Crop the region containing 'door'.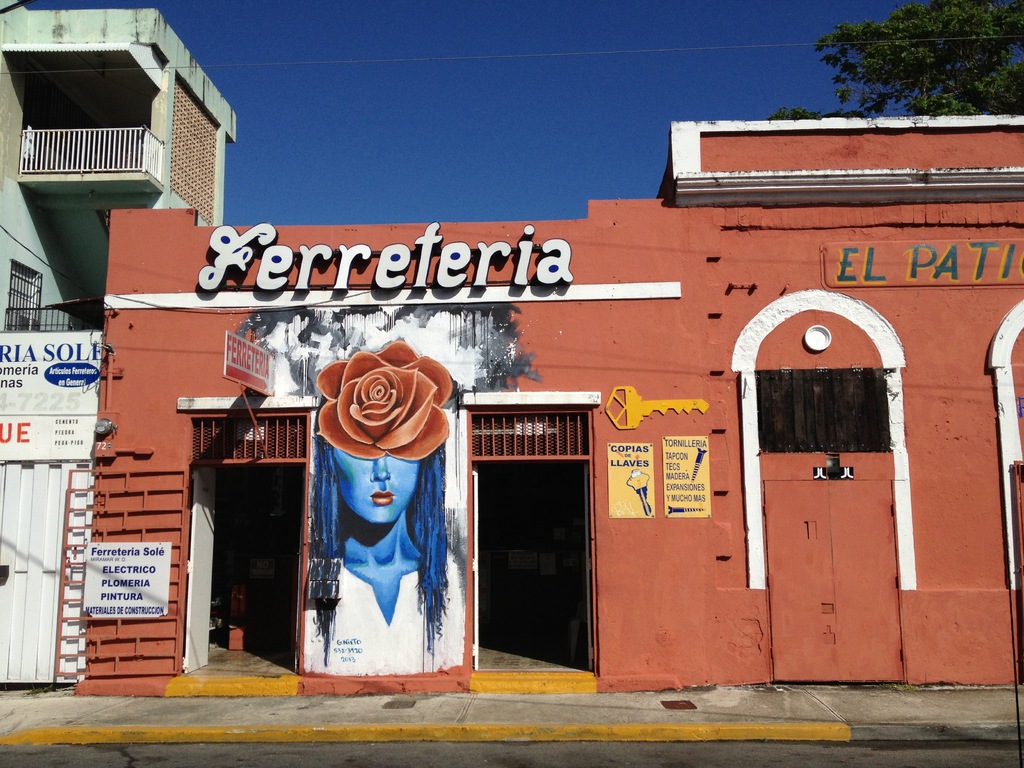
Crop region: select_region(474, 463, 481, 668).
